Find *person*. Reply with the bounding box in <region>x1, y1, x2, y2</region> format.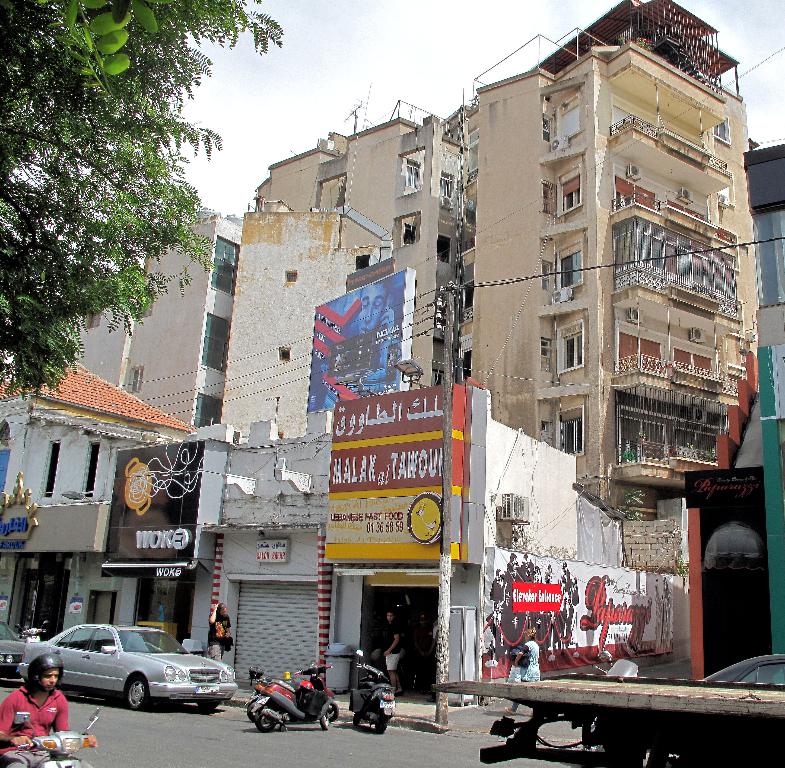
<region>0, 656, 98, 767</region>.
